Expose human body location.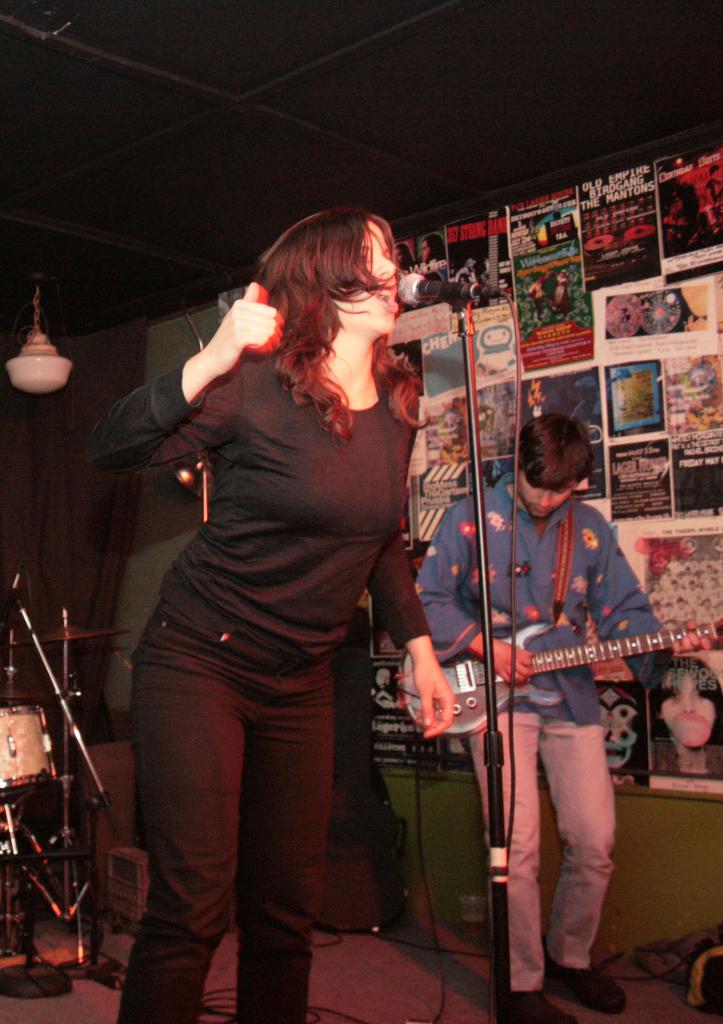
Exposed at (132,172,468,1023).
